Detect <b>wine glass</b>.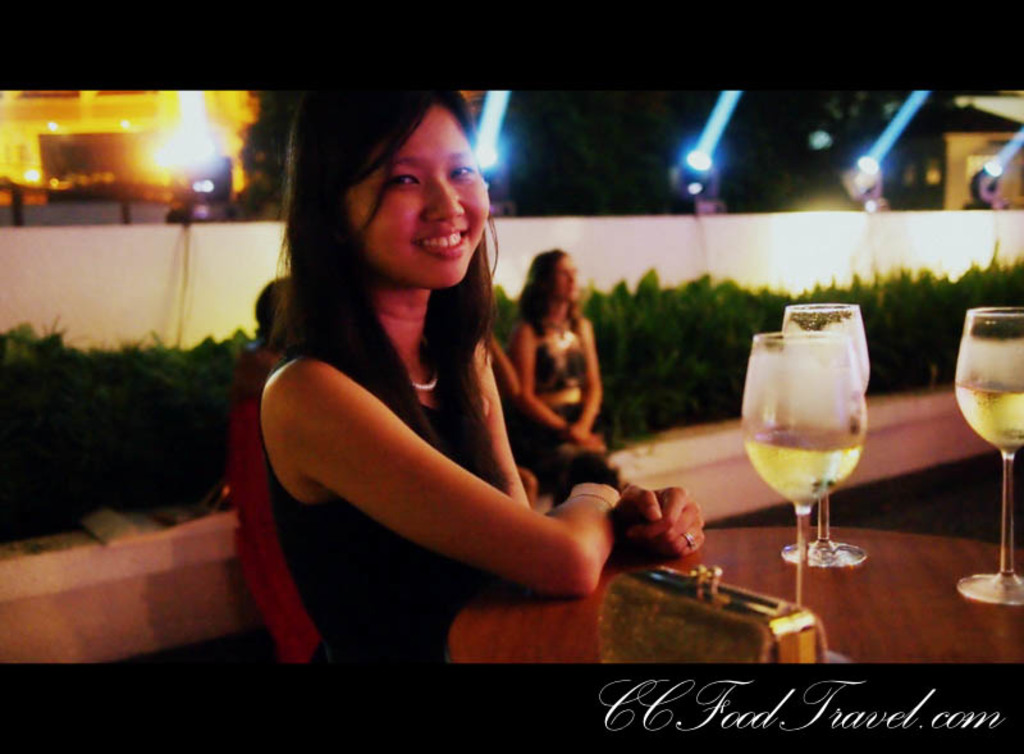
Detected at [x1=739, y1=328, x2=868, y2=661].
